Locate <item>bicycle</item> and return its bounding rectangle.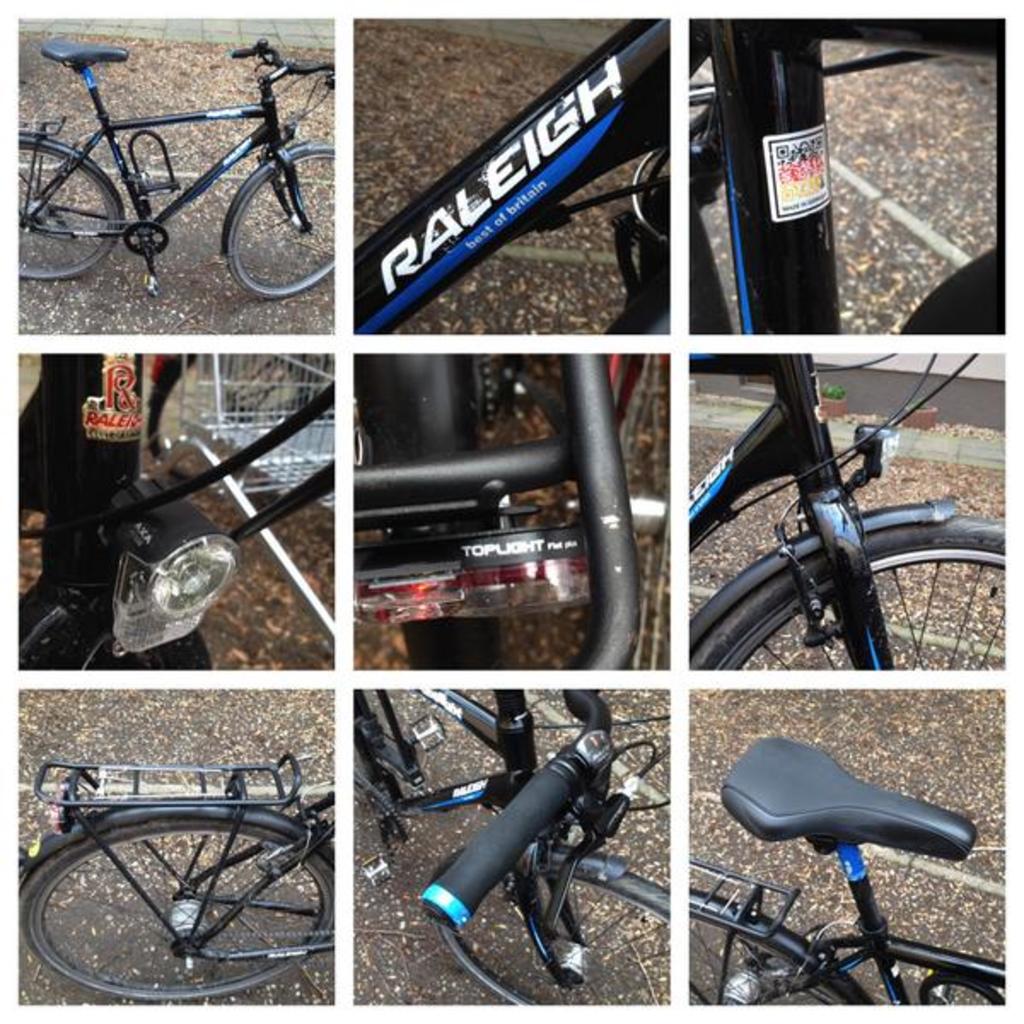
(686,732,1004,1004).
